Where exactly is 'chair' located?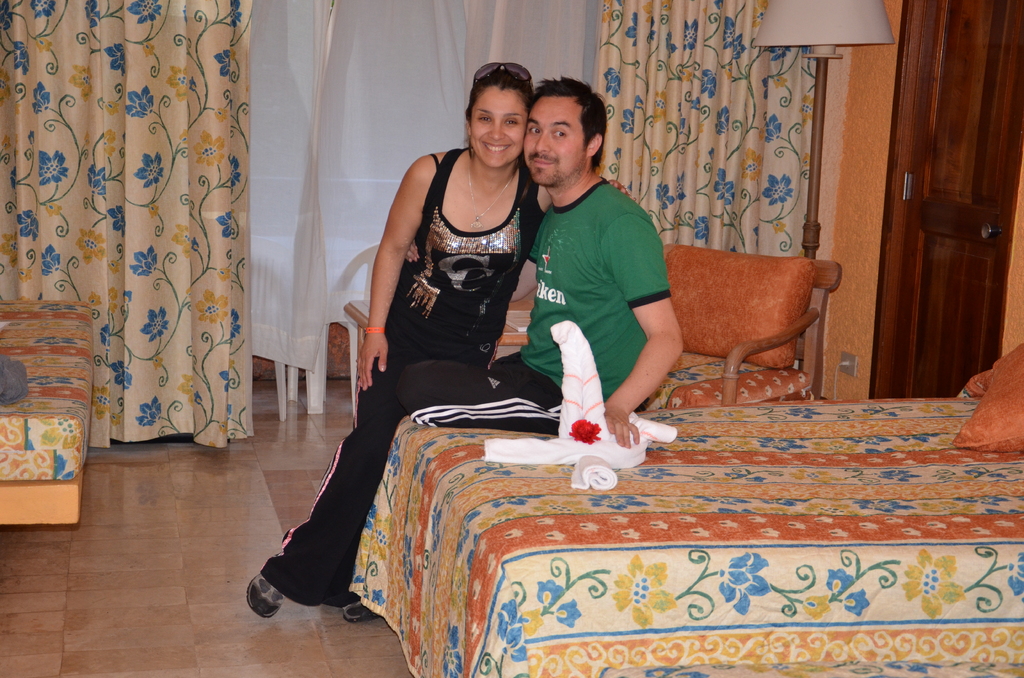
Its bounding box is box(245, 252, 324, 412).
